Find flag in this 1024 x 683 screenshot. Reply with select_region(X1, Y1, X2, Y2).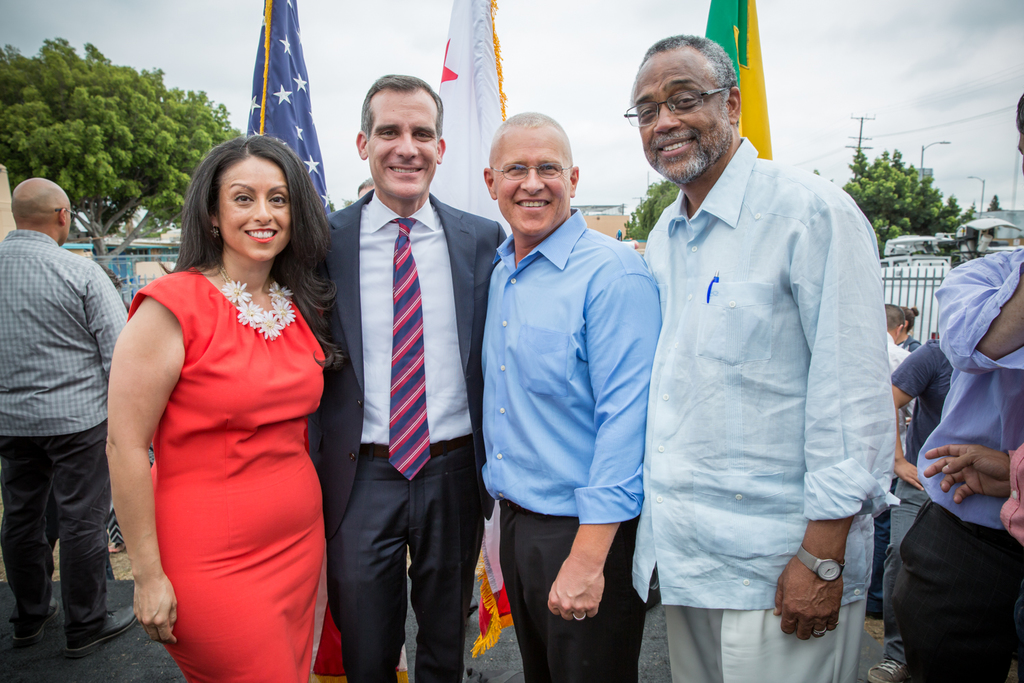
select_region(707, 0, 769, 165).
